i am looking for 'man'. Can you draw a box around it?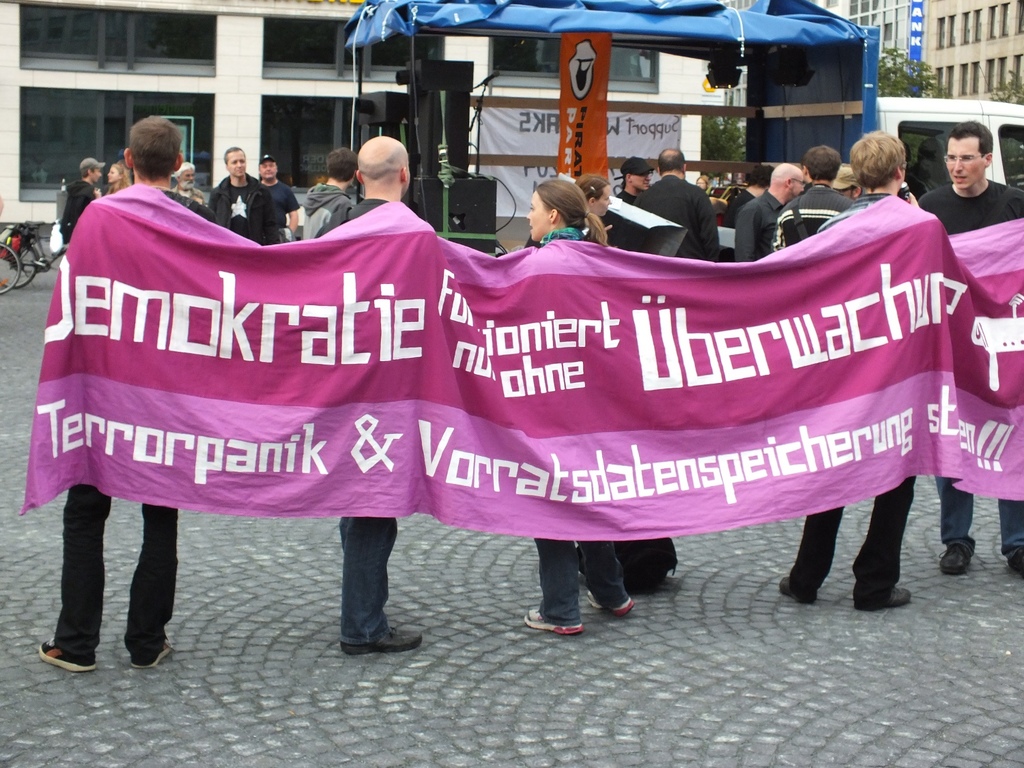
Sure, the bounding box is <region>628, 147, 730, 238</region>.
